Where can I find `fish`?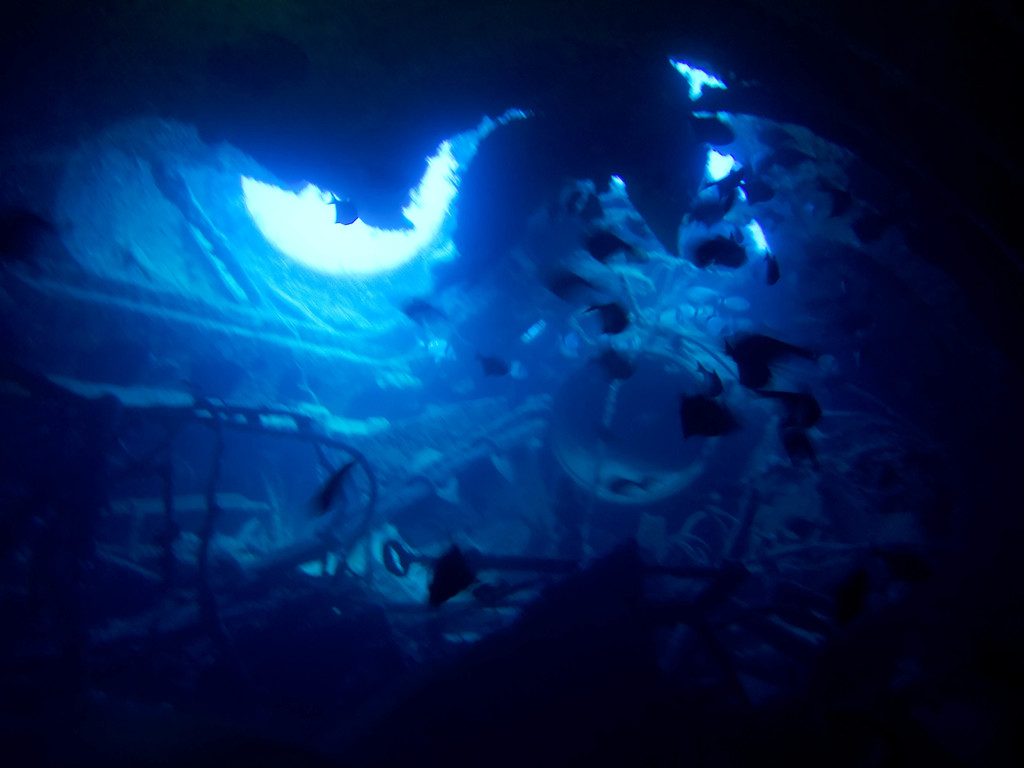
You can find it at detection(586, 346, 640, 386).
